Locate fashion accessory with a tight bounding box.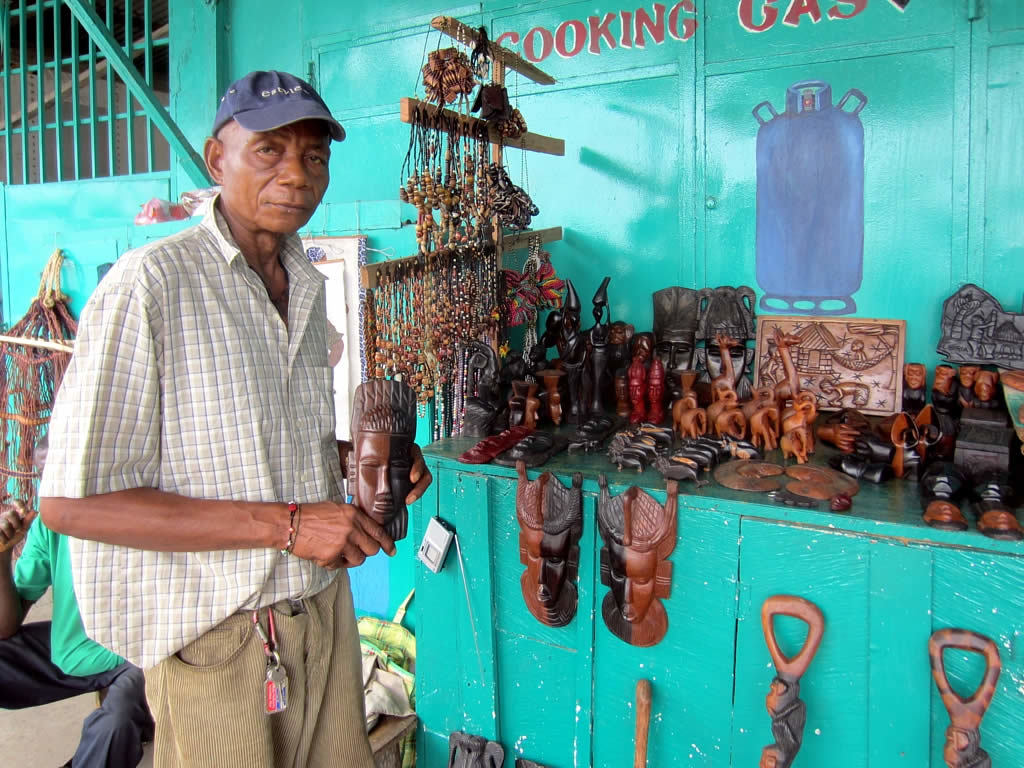
[286, 496, 294, 555].
